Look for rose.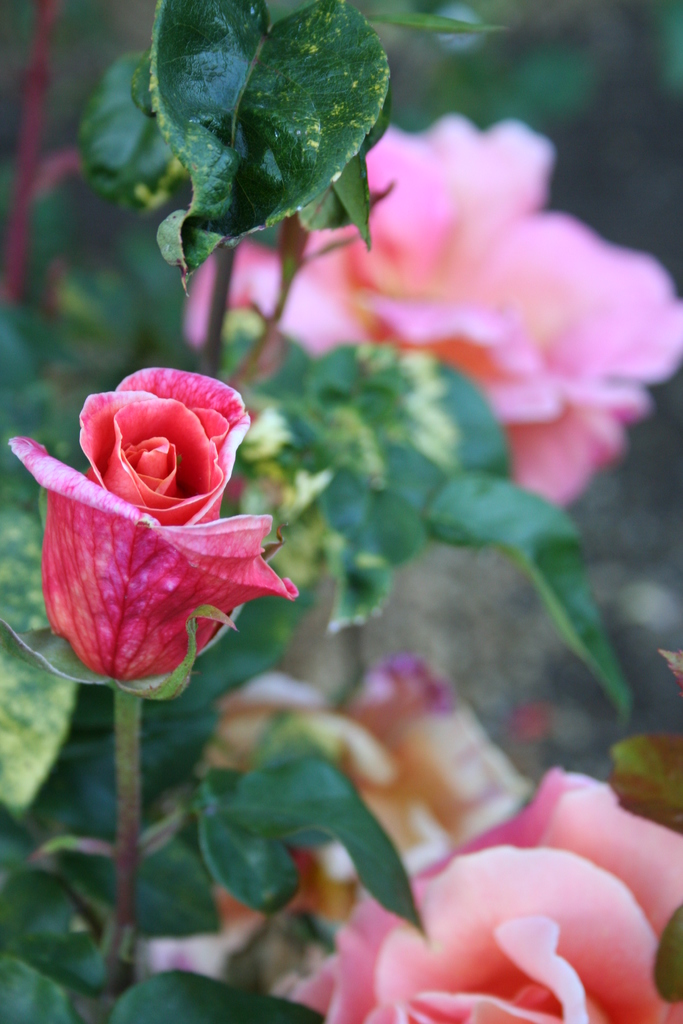
Found: [286, 767, 682, 1023].
